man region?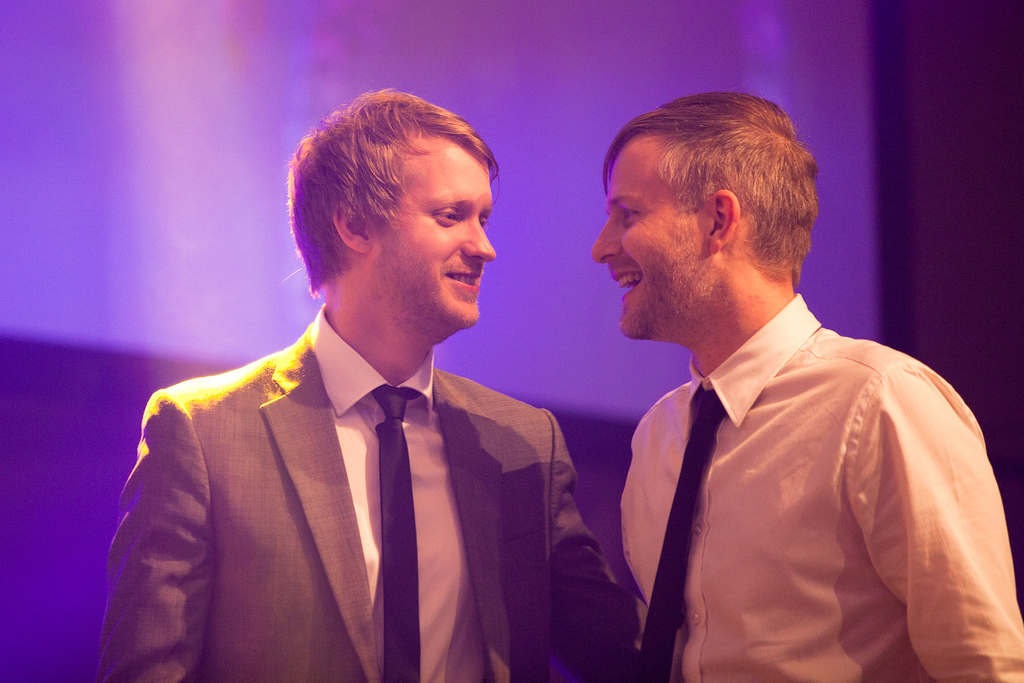
{"x1": 591, "y1": 89, "x2": 1023, "y2": 682}
